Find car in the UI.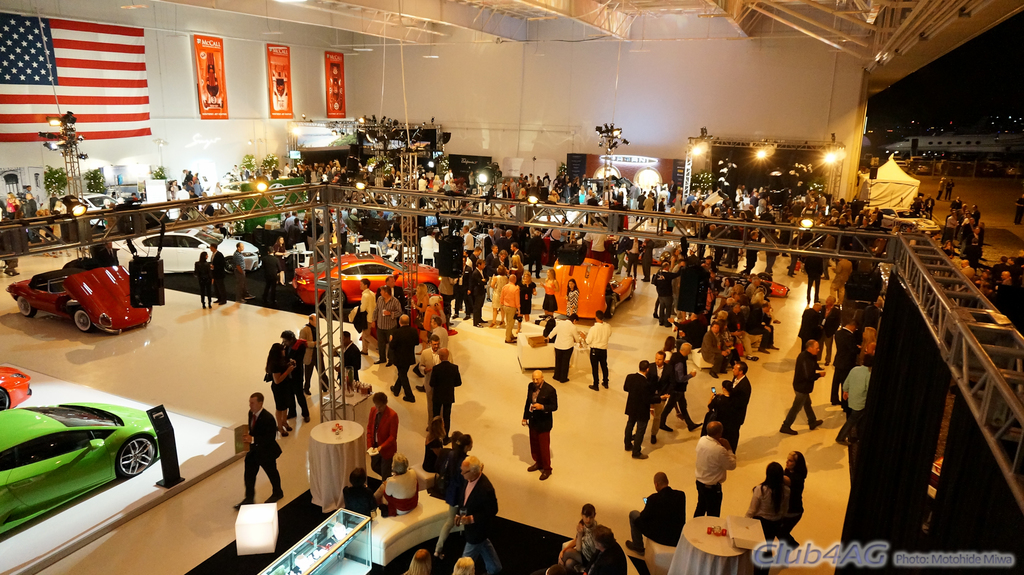
UI element at 0,399,159,537.
